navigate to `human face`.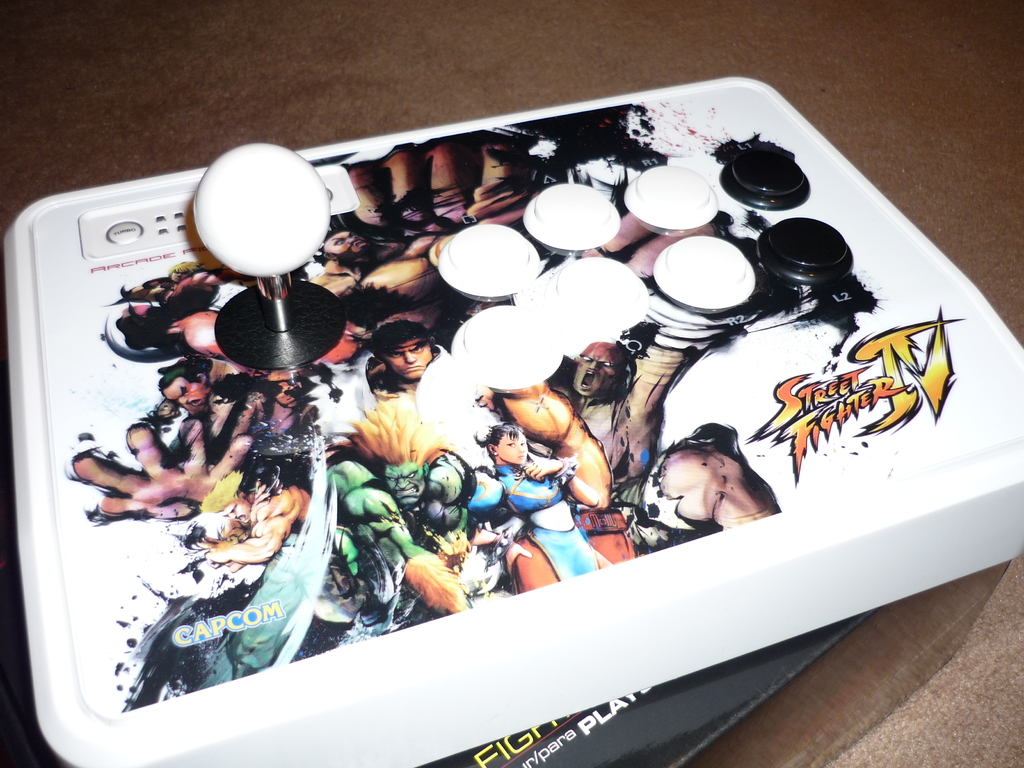
Navigation target: left=497, top=431, right=529, bottom=468.
